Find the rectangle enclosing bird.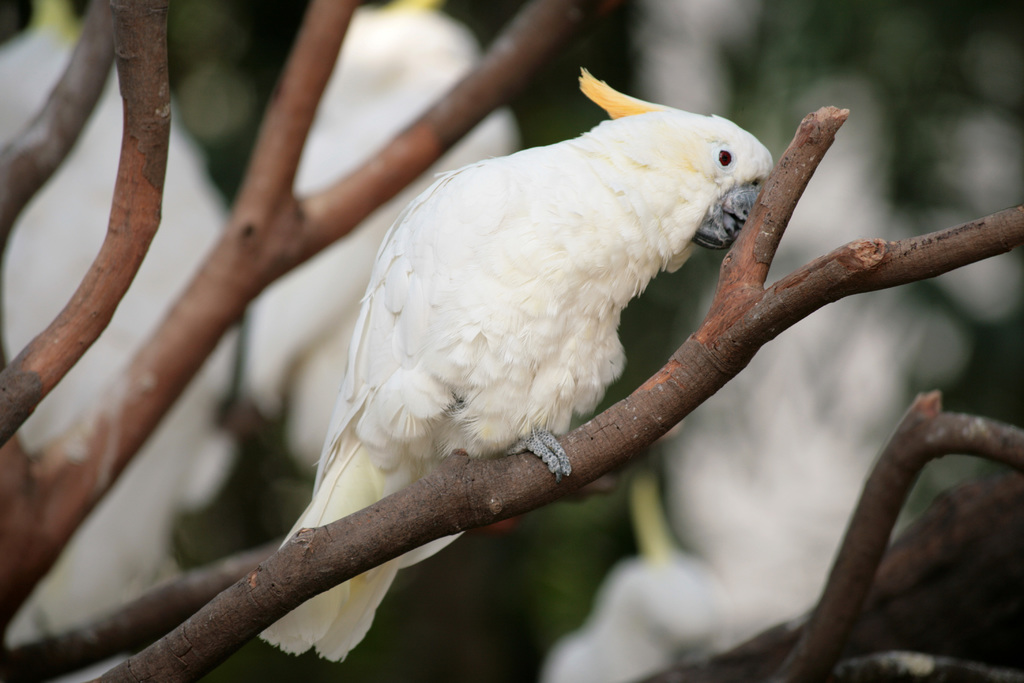
bbox=[280, 104, 760, 600].
